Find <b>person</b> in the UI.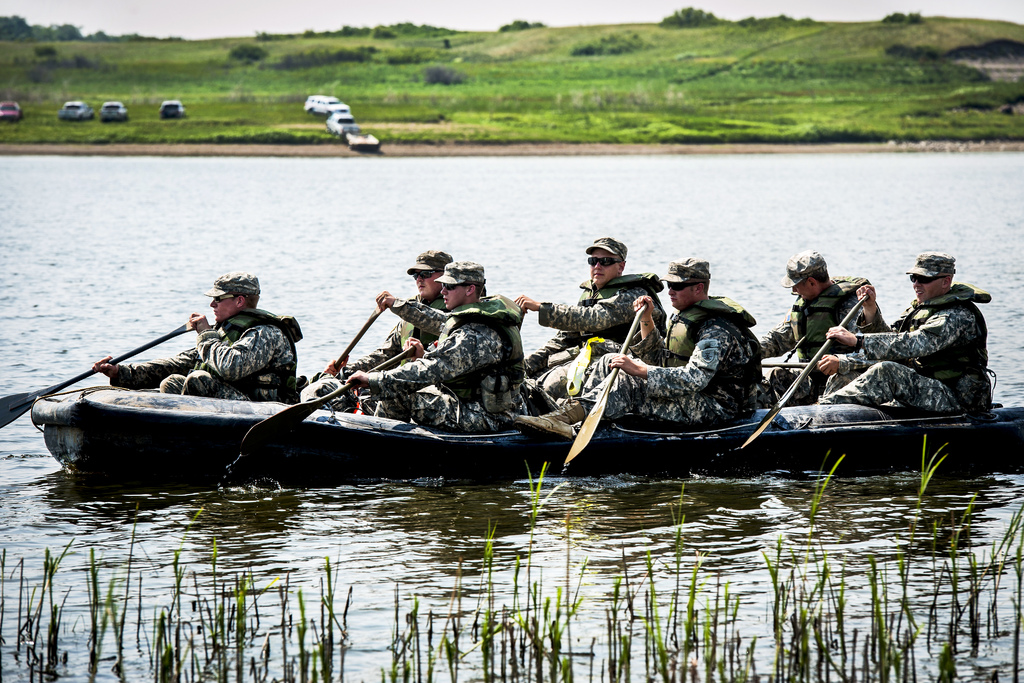
UI element at box(557, 259, 767, 424).
